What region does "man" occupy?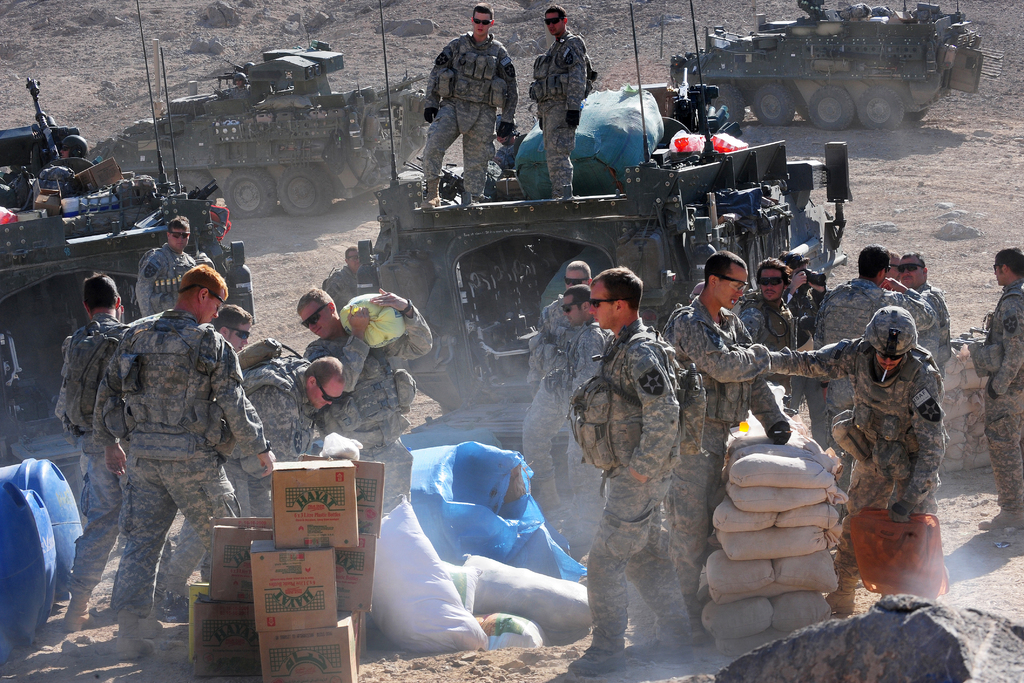
<bbox>531, 286, 623, 547</bbox>.
